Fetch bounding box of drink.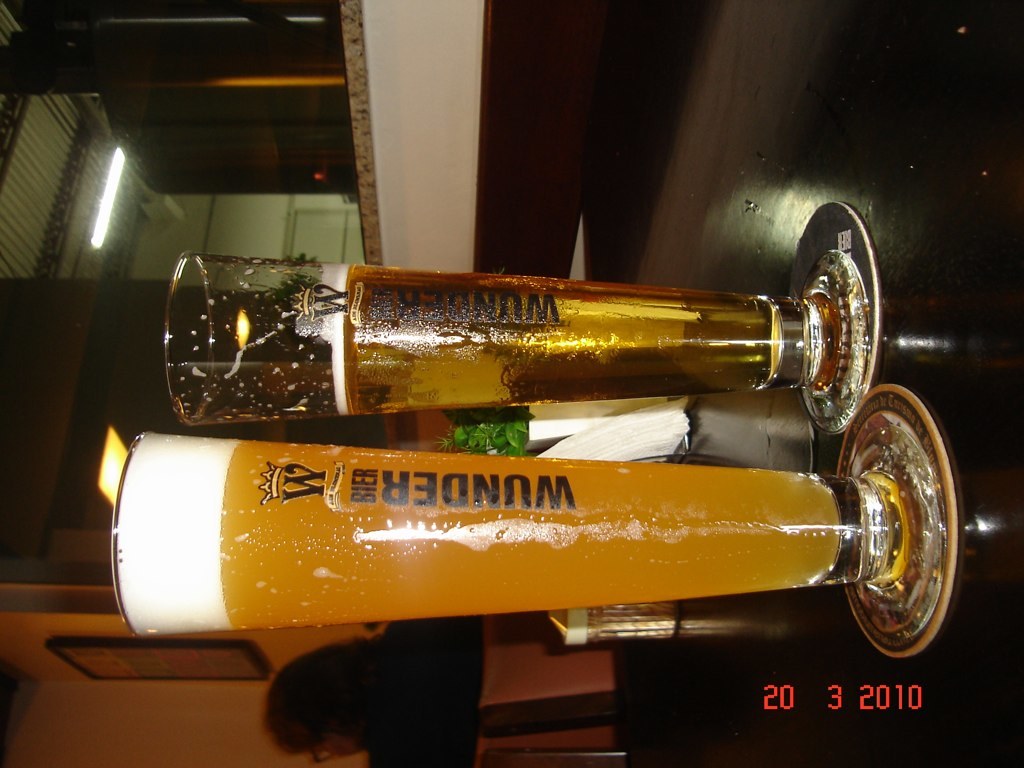
Bbox: [left=83, top=426, right=863, bottom=661].
